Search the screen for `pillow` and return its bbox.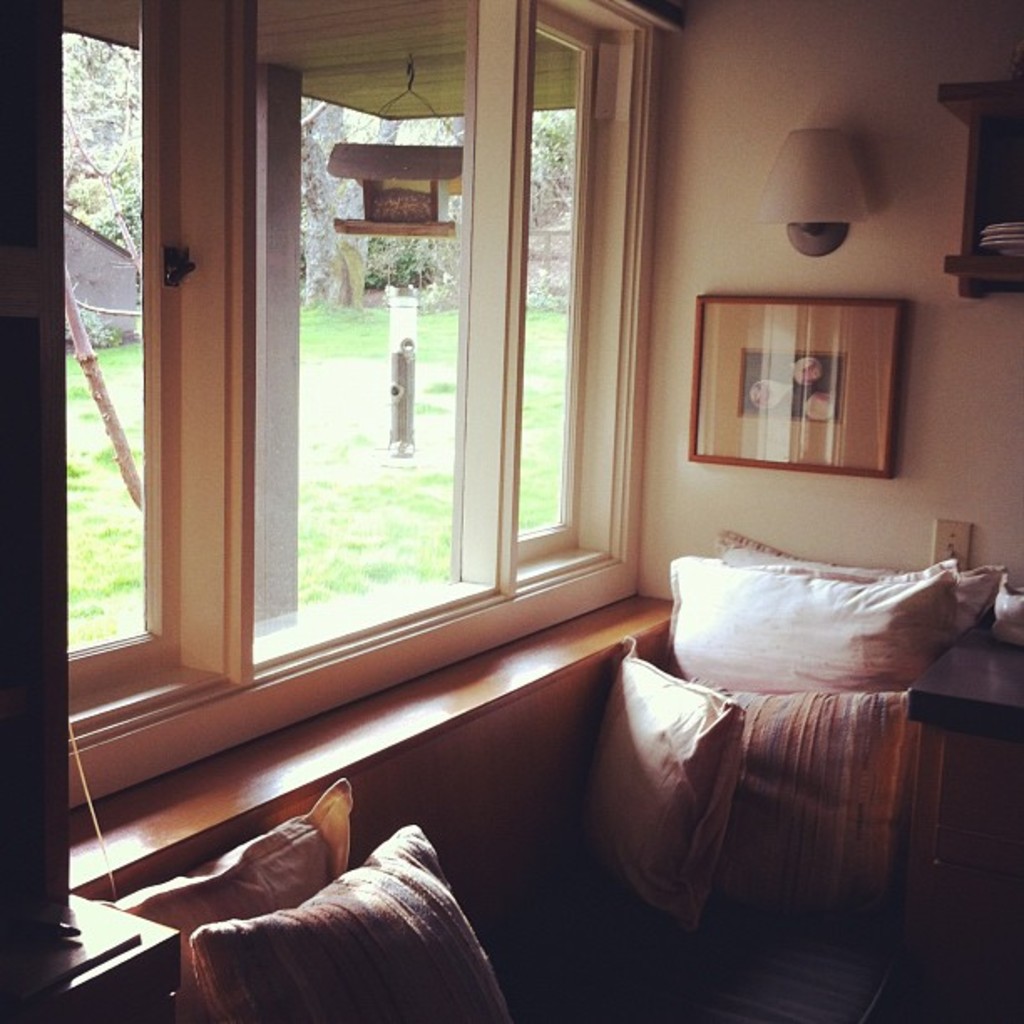
Found: box=[102, 783, 358, 957].
